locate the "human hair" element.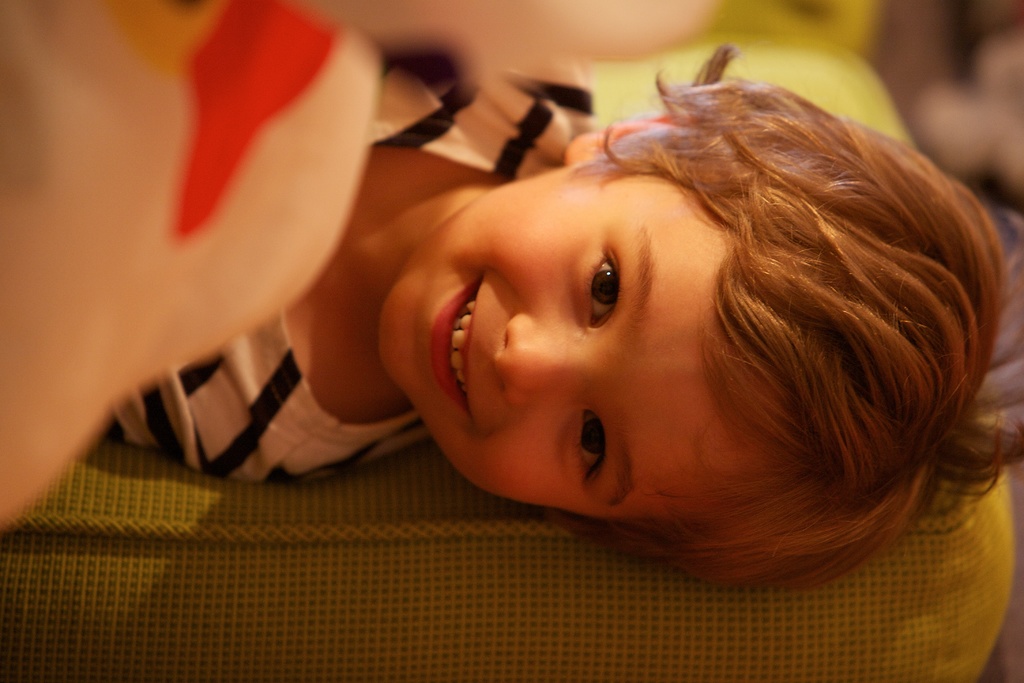
Element bbox: x1=529, y1=62, x2=1020, y2=621.
